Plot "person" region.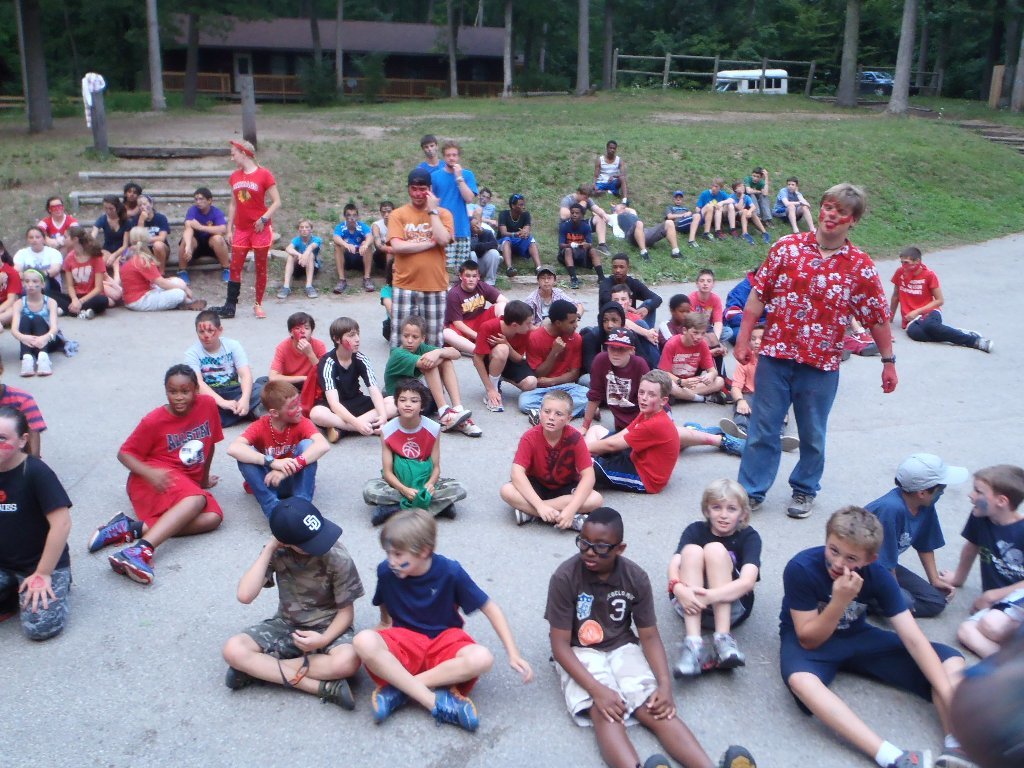
Plotted at 729, 175, 768, 236.
